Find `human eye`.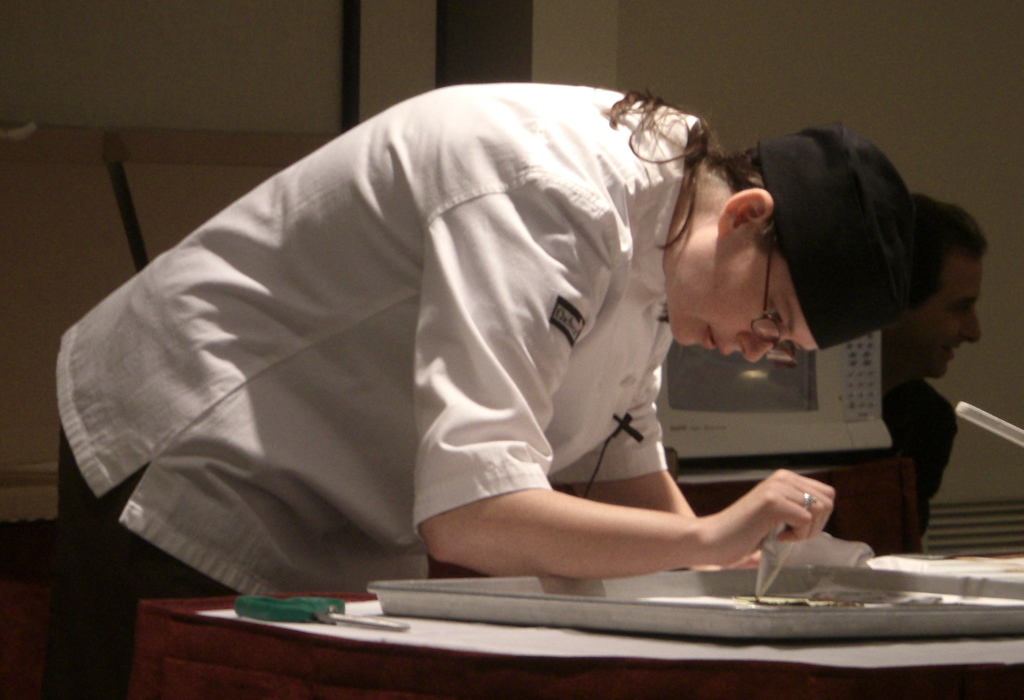
945 301 973 318.
